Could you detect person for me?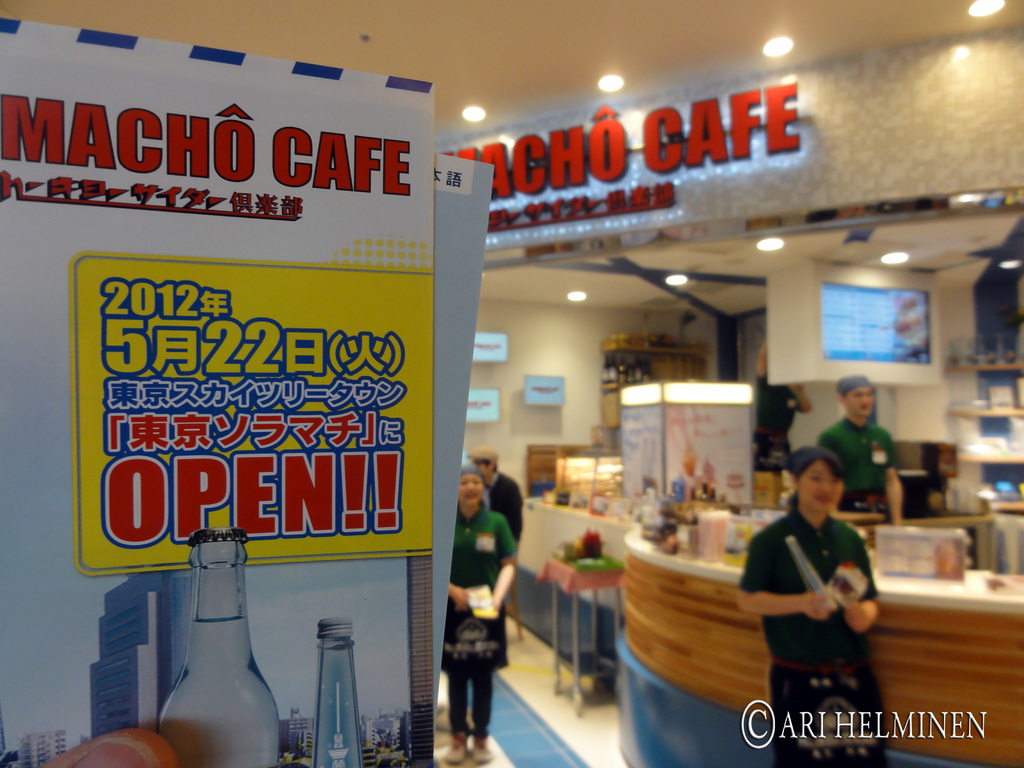
Detection result: Rect(820, 381, 899, 525).
